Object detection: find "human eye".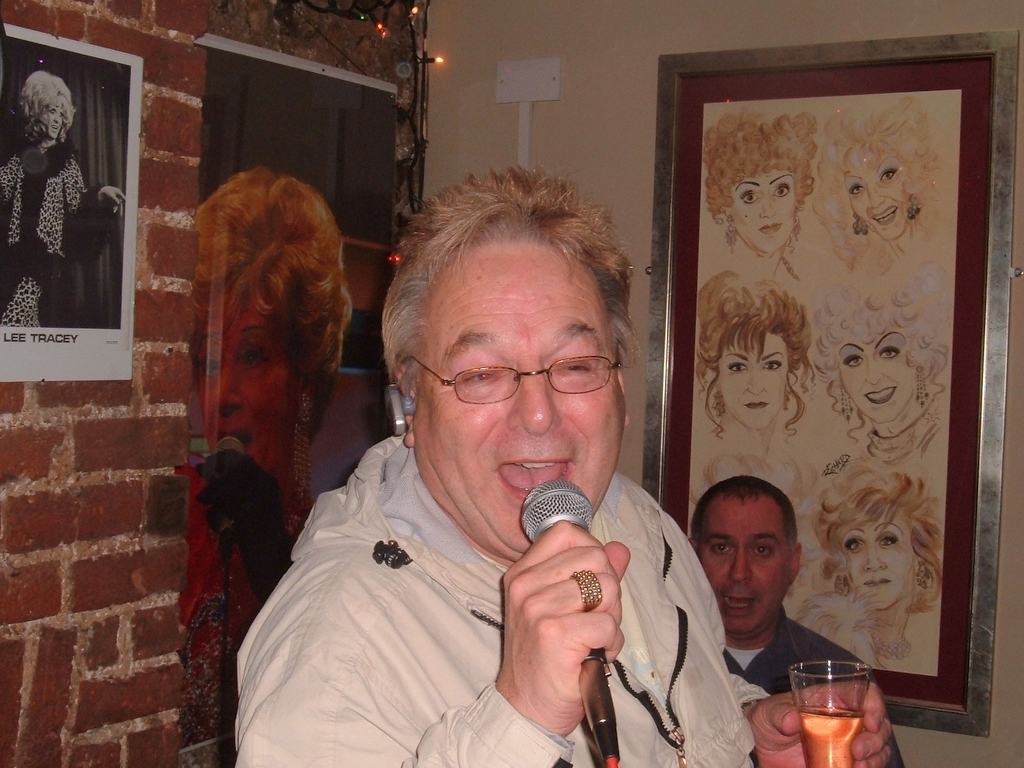
rect(763, 358, 785, 373).
